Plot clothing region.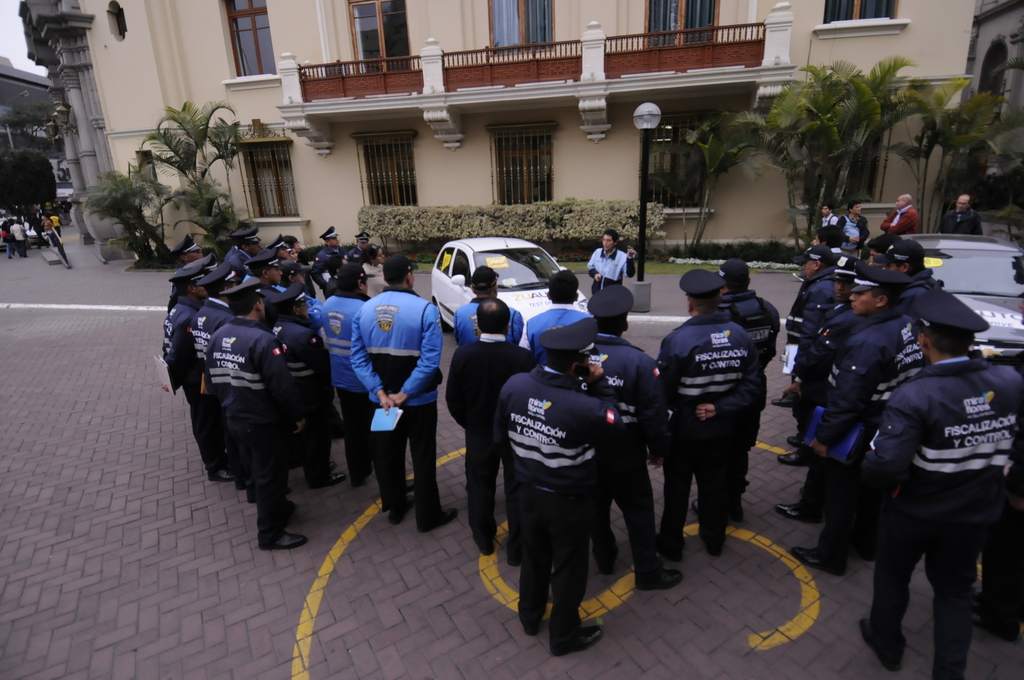
Plotted at crop(15, 219, 28, 254).
